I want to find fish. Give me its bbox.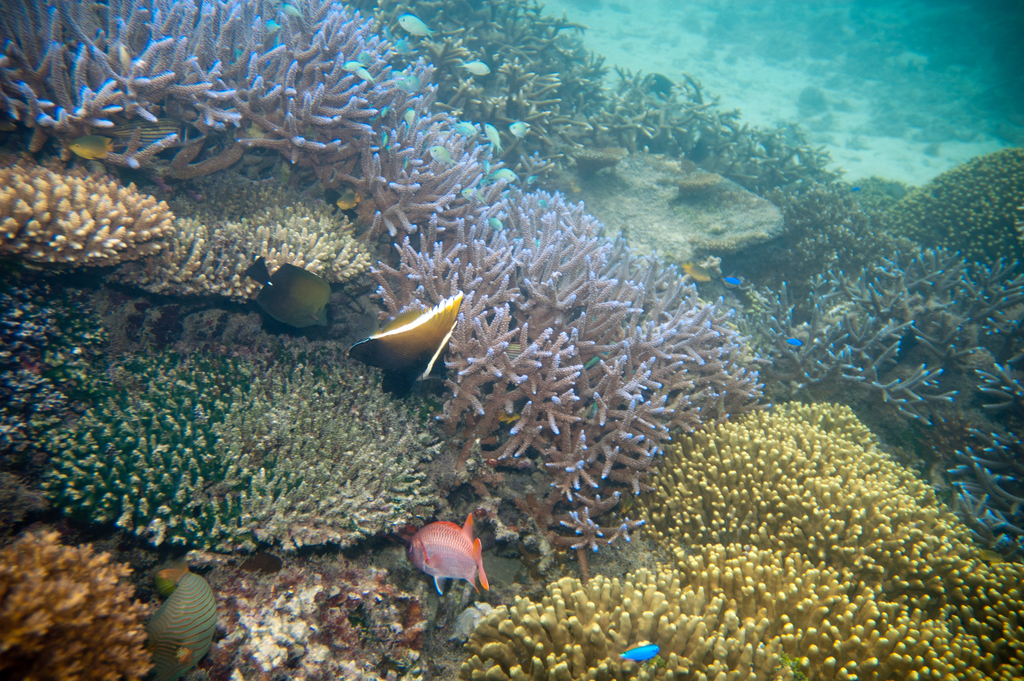
724 275 742 288.
